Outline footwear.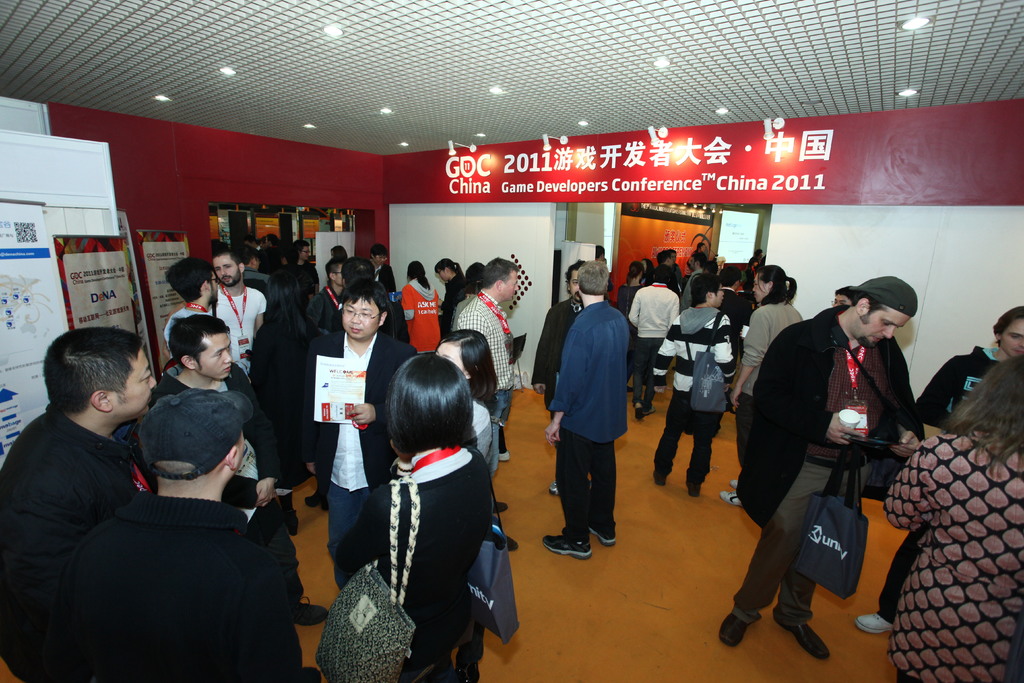
Outline: select_region(653, 470, 664, 491).
